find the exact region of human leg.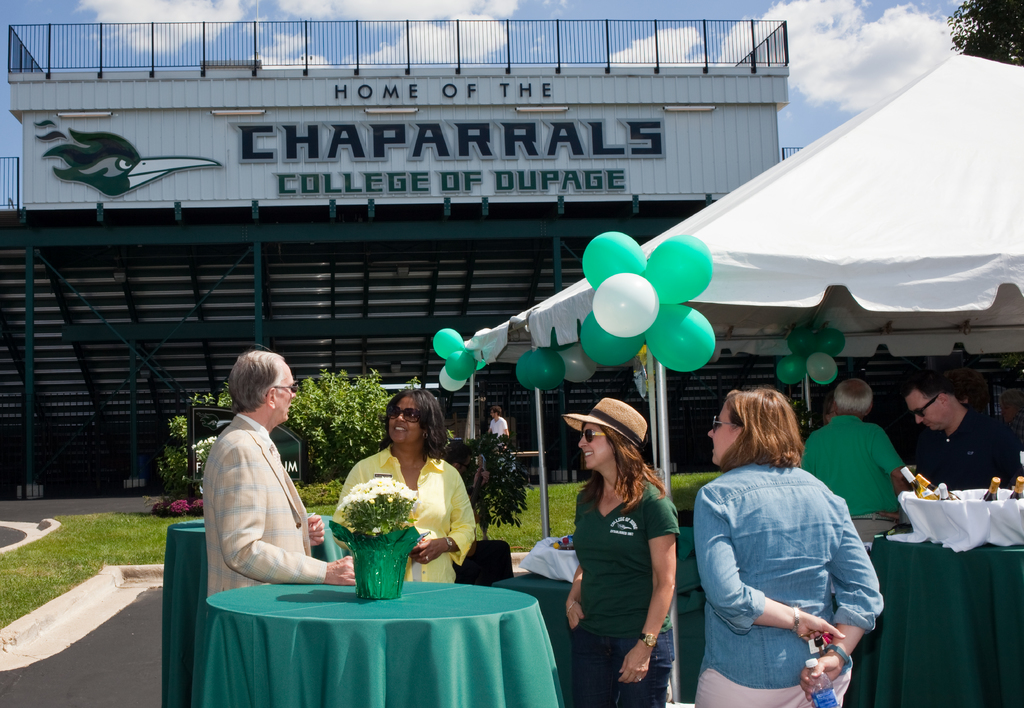
Exact region: 571/628/622/707.
